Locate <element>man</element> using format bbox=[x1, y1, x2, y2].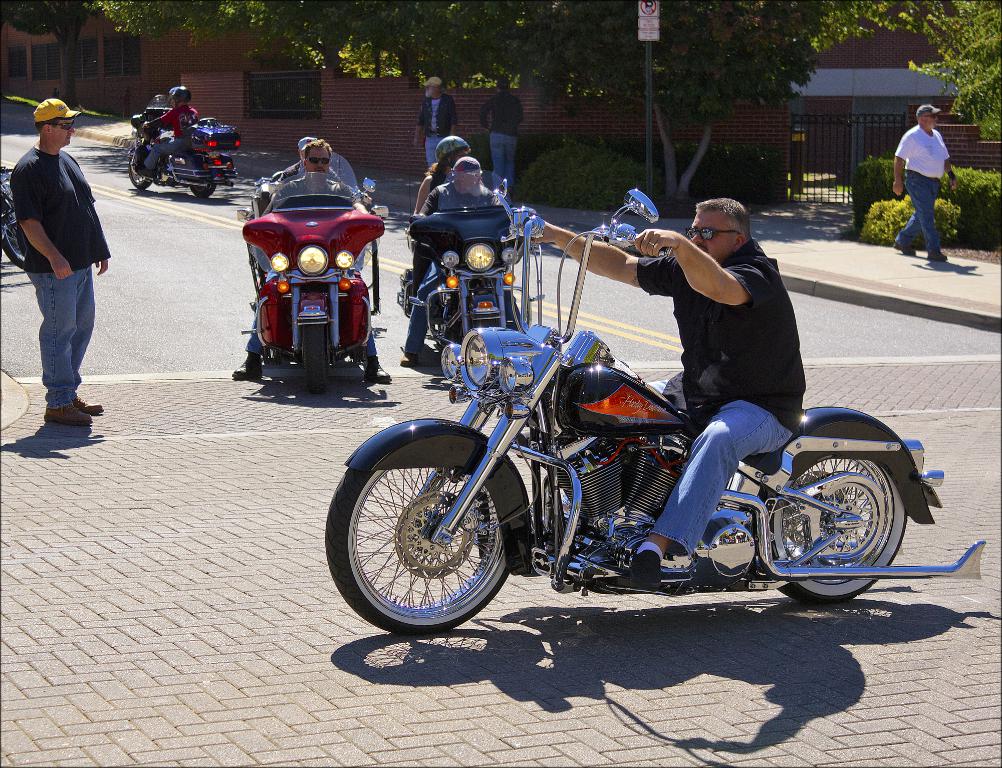
bbox=[480, 74, 529, 210].
